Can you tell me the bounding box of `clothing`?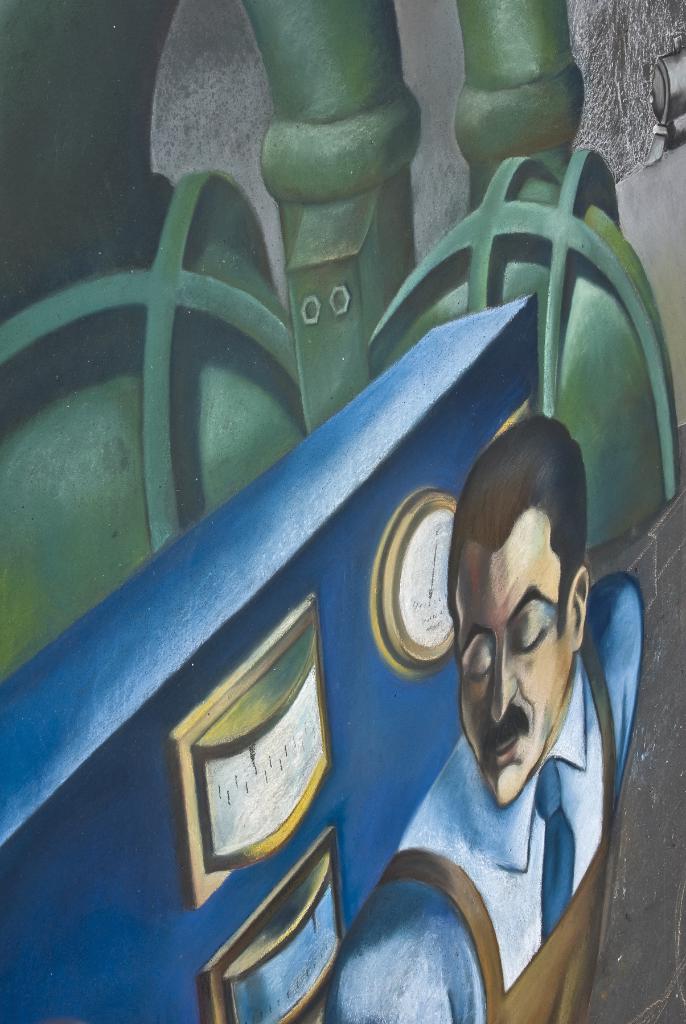
316/568/633/1023.
